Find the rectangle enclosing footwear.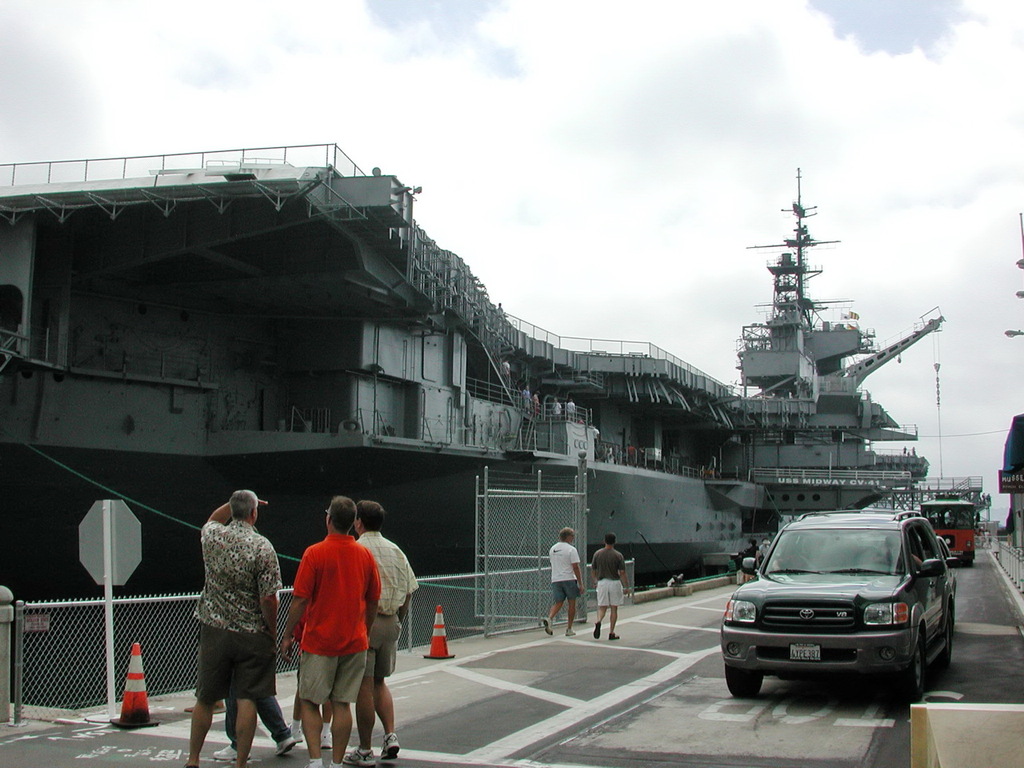
286/722/306/744.
